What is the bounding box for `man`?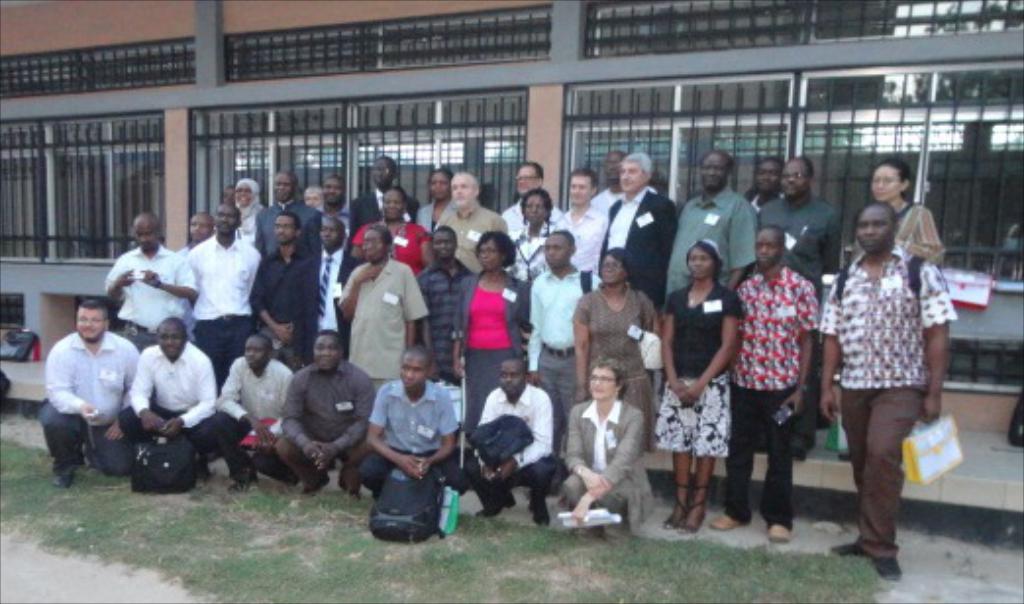
[522,231,602,492].
